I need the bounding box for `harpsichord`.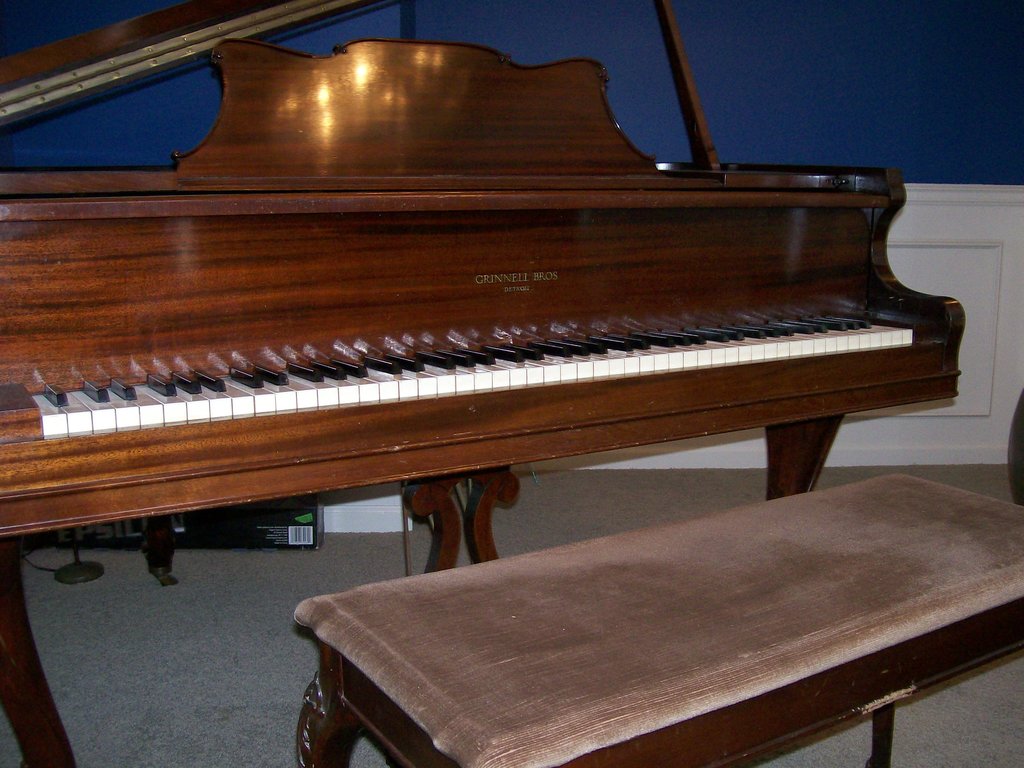
Here it is: {"x1": 0, "y1": 0, "x2": 964, "y2": 767}.
